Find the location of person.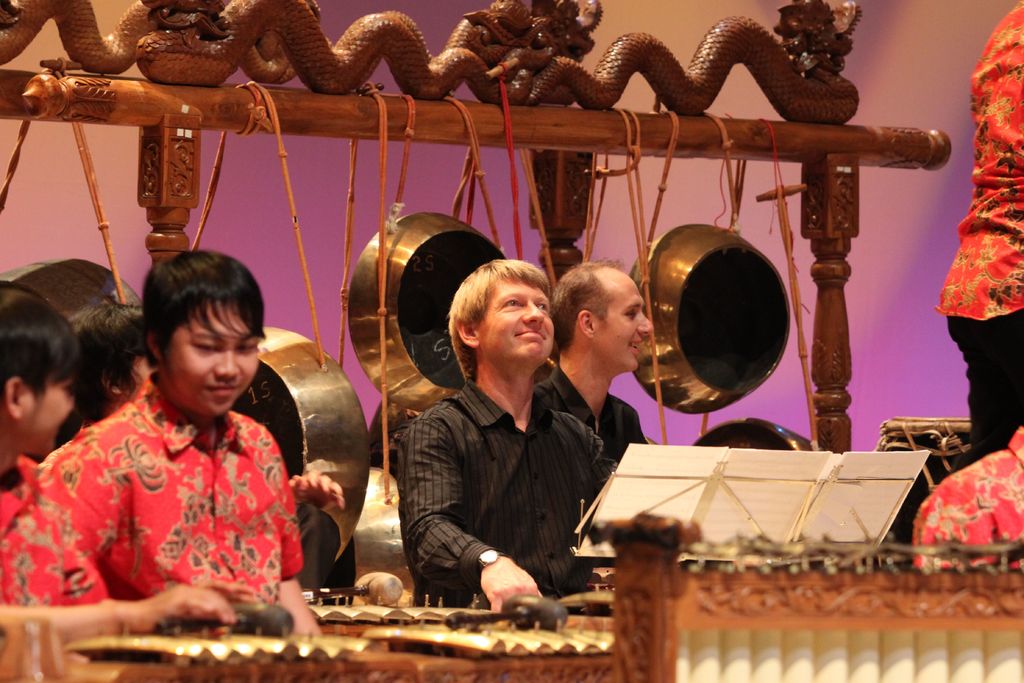
Location: <box>35,224,310,641</box>.
